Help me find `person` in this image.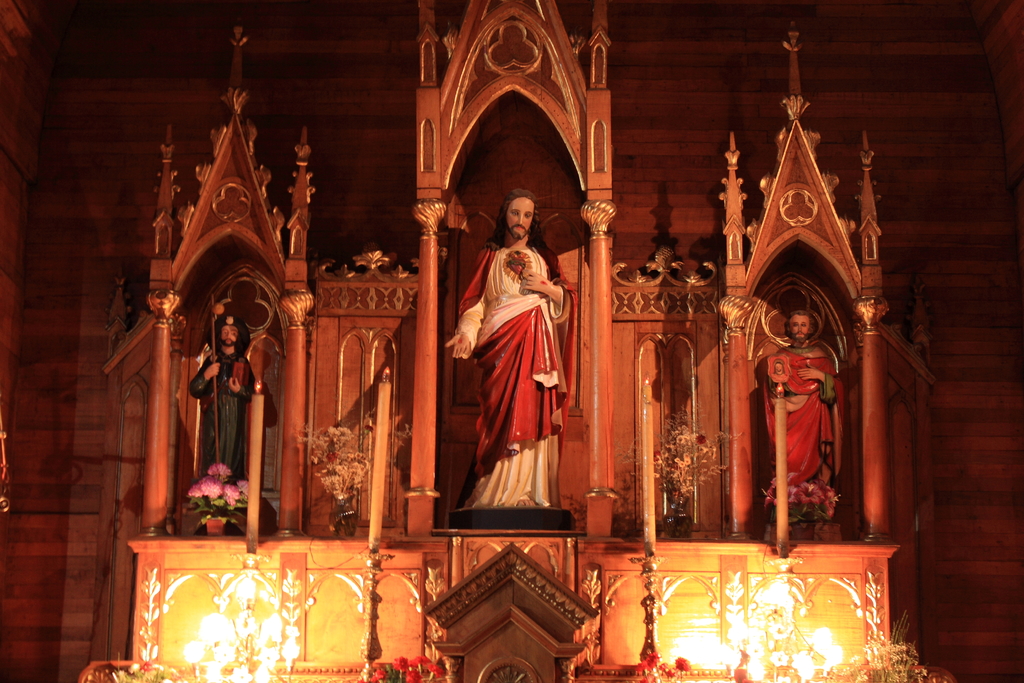
Found it: 191/308/253/472.
